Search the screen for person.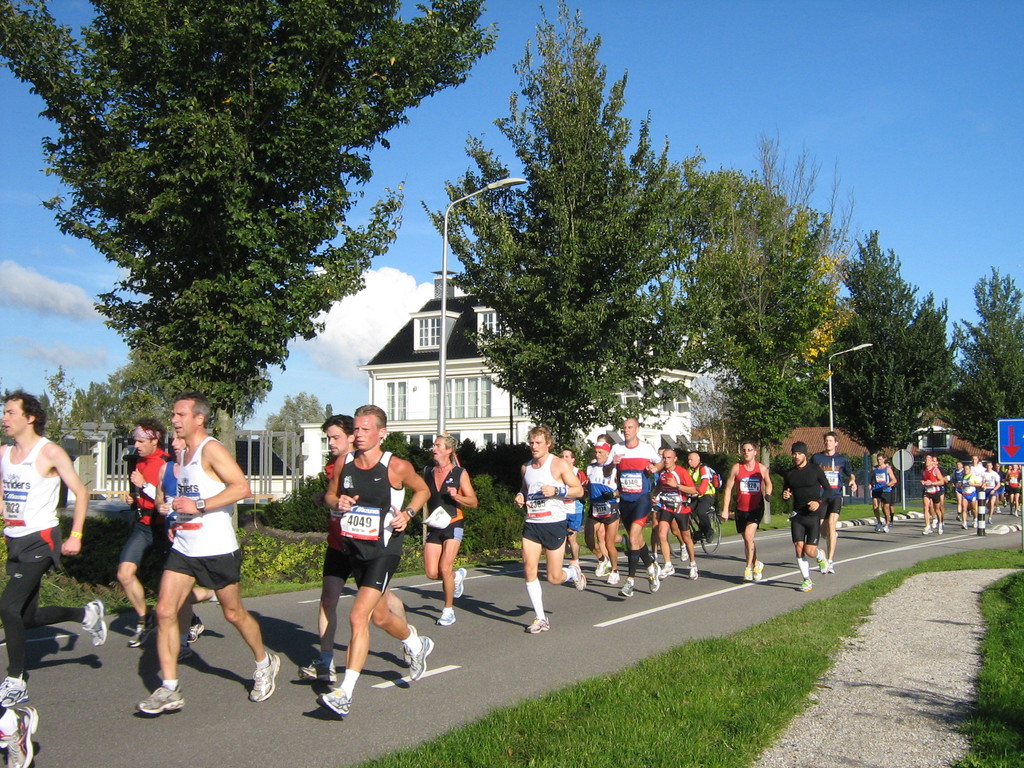
Found at region(993, 458, 1001, 500).
